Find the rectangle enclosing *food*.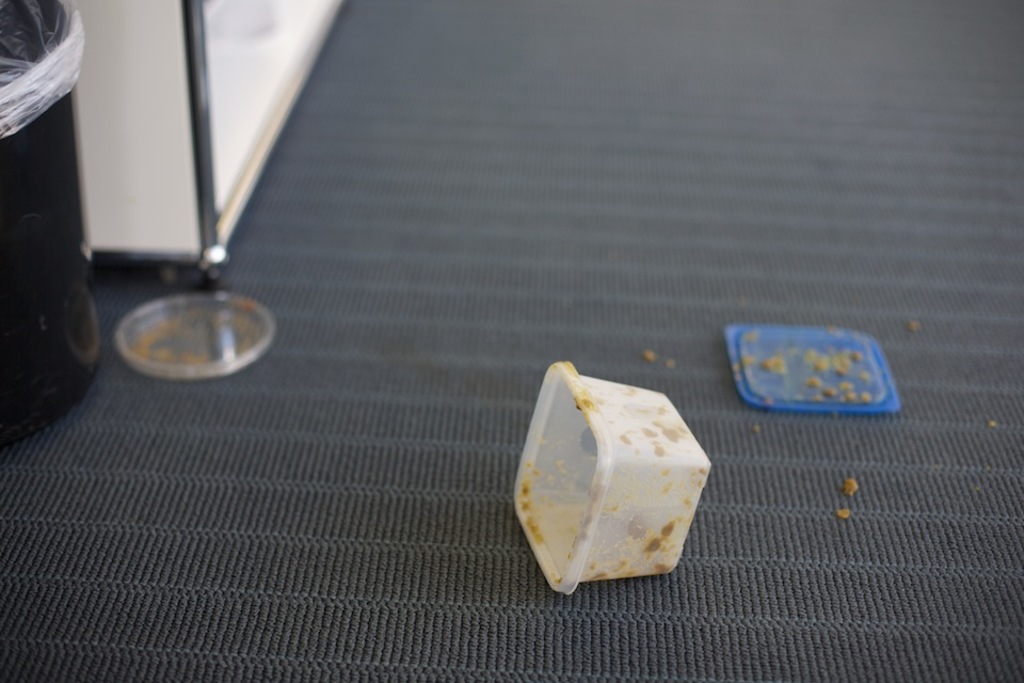
846,479,862,502.
